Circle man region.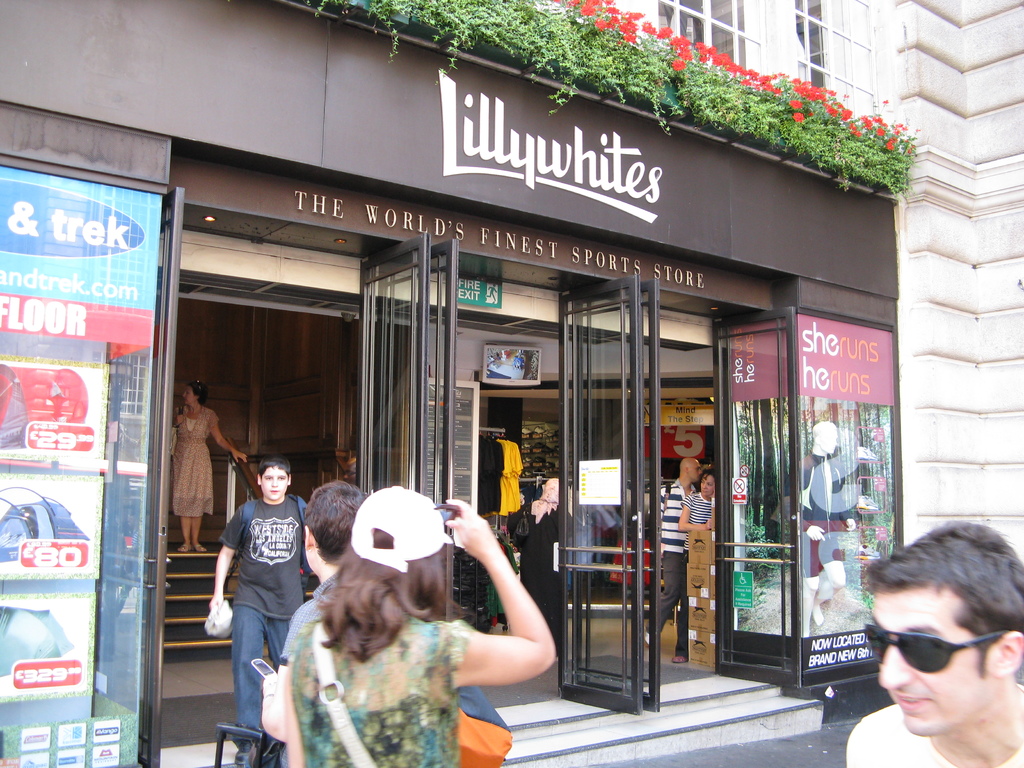
Region: box(642, 460, 709, 664).
